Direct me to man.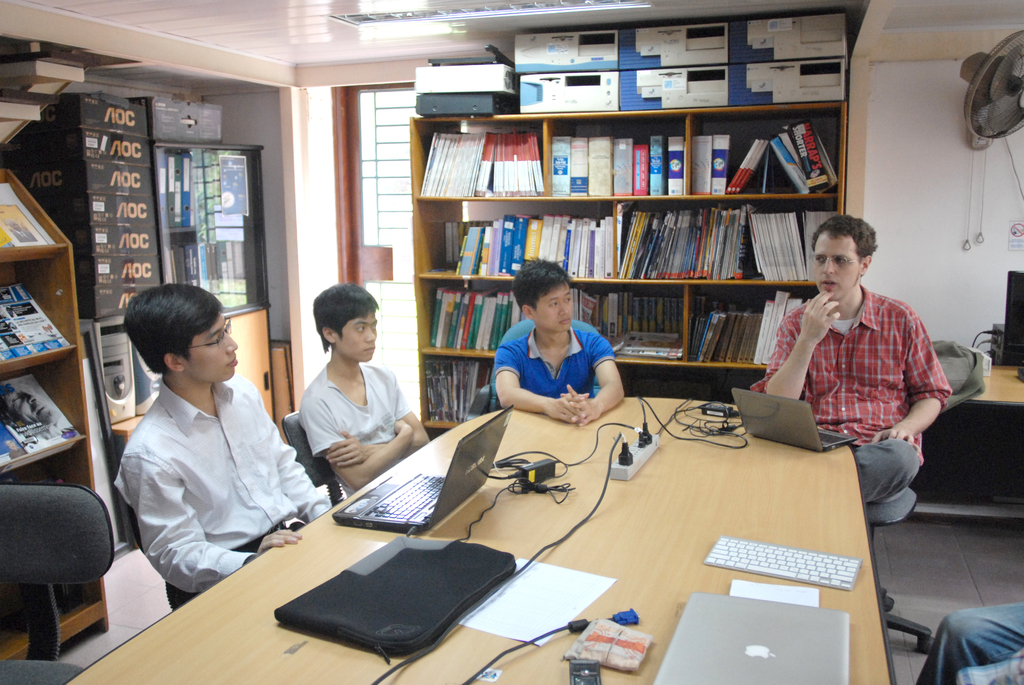
Direction: [763,215,955,510].
